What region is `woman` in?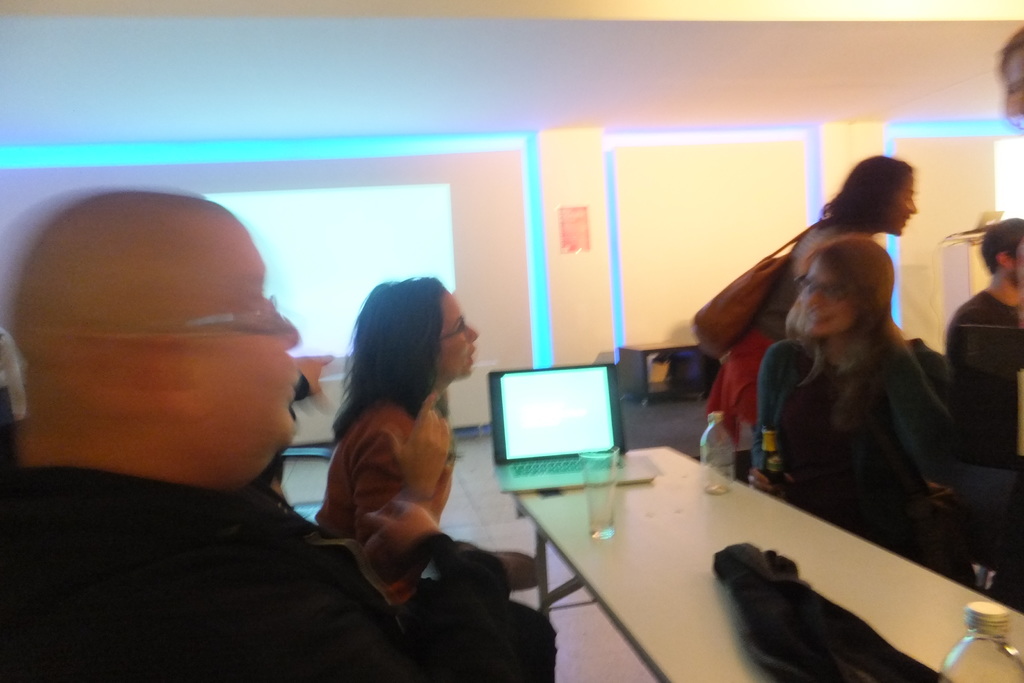
[left=294, top=276, right=505, bottom=642].
